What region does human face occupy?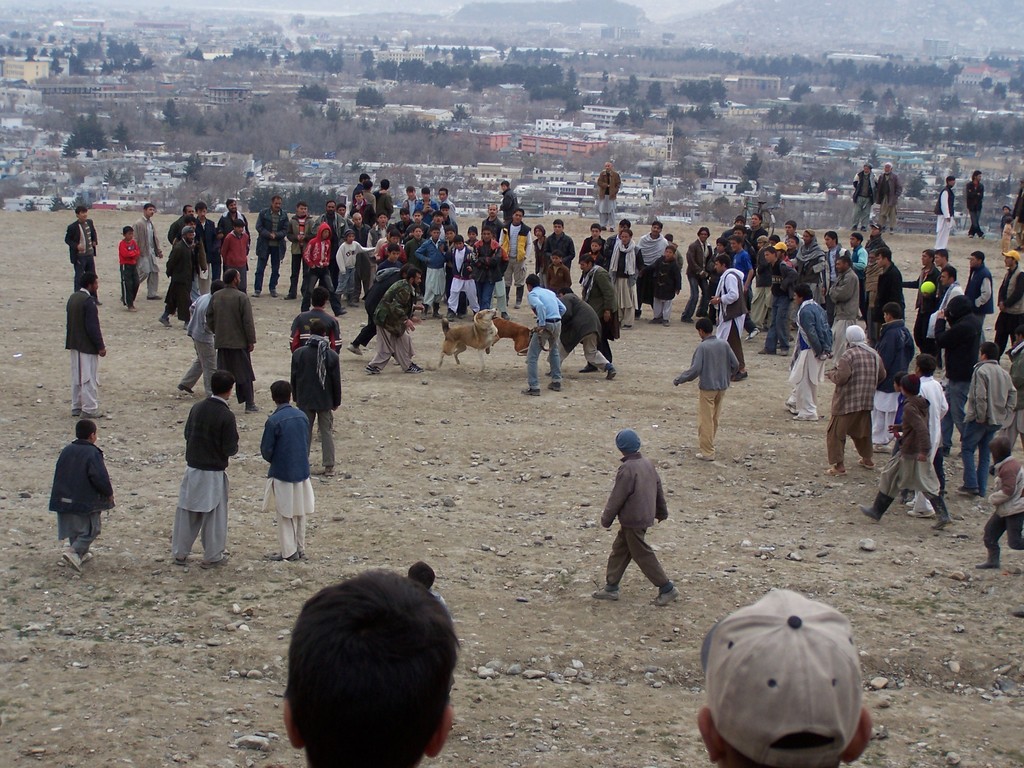
(x1=590, y1=227, x2=600, y2=235).
